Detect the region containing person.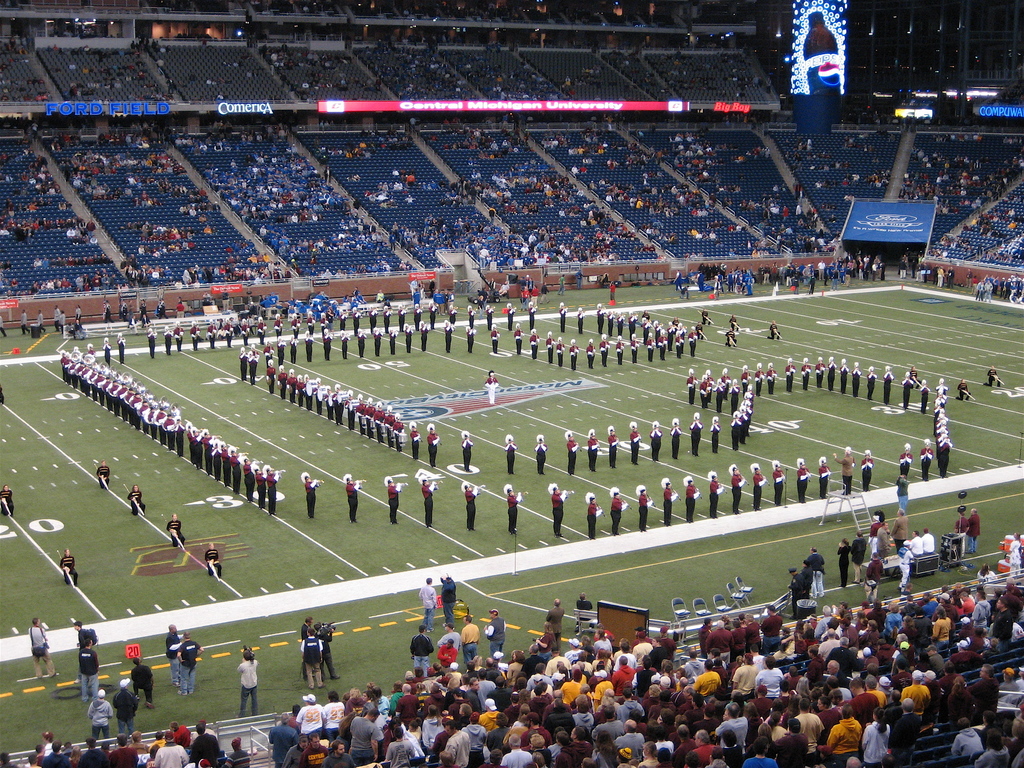
locate(630, 424, 643, 463).
